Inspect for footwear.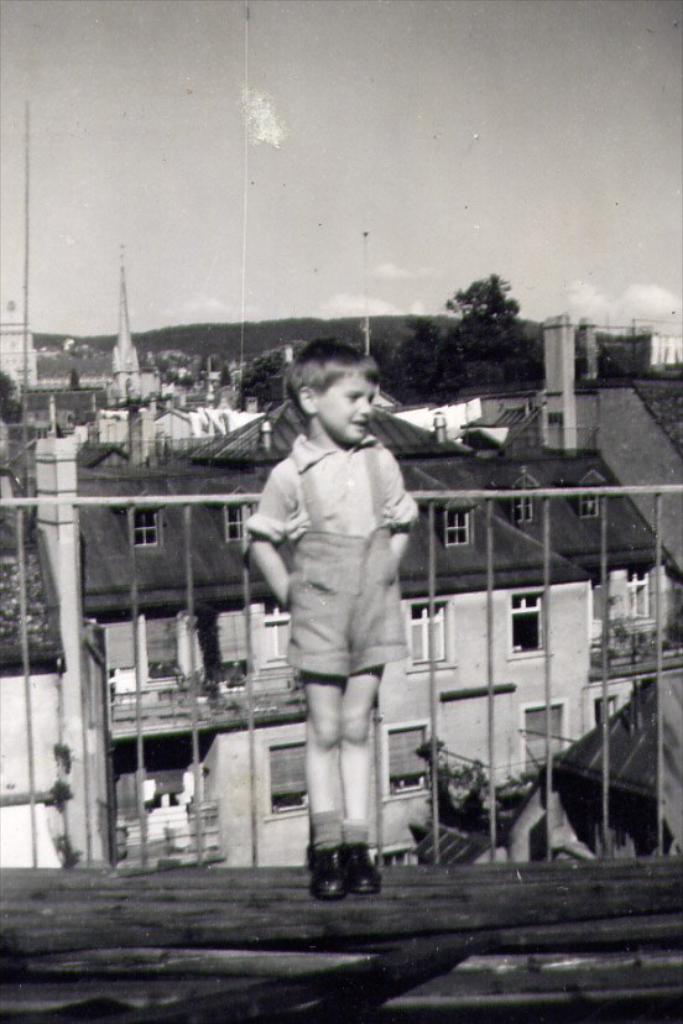
Inspection: 313:864:339:893.
